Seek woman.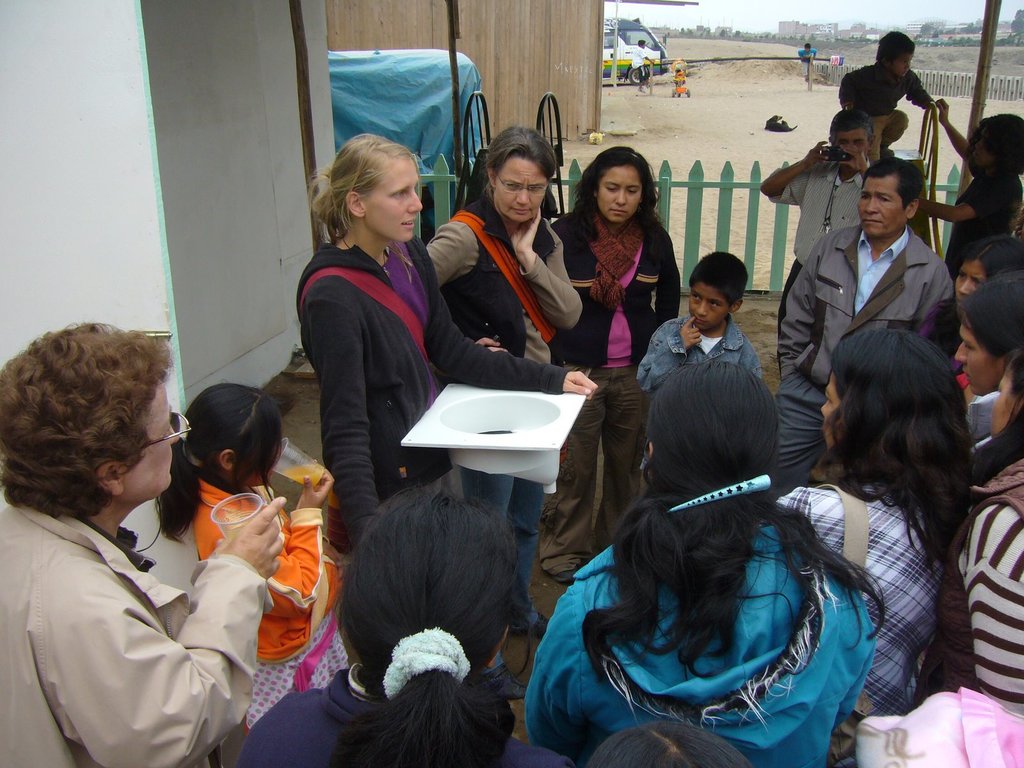
detection(900, 341, 1023, 730).
